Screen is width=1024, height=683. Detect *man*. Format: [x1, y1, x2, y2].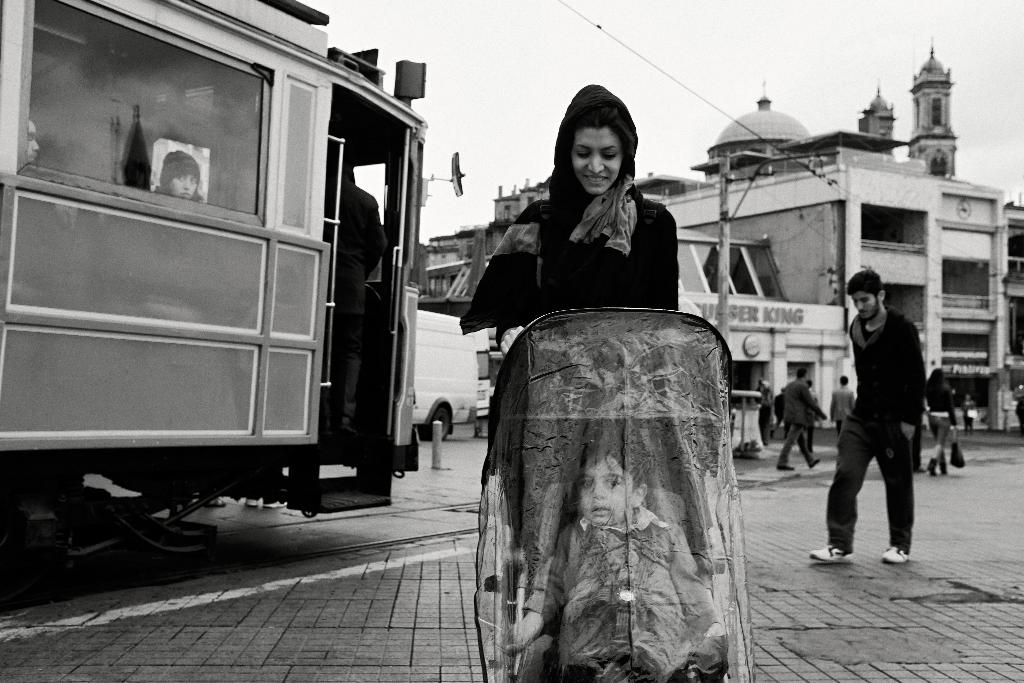
[772, 366, 833, 475].
